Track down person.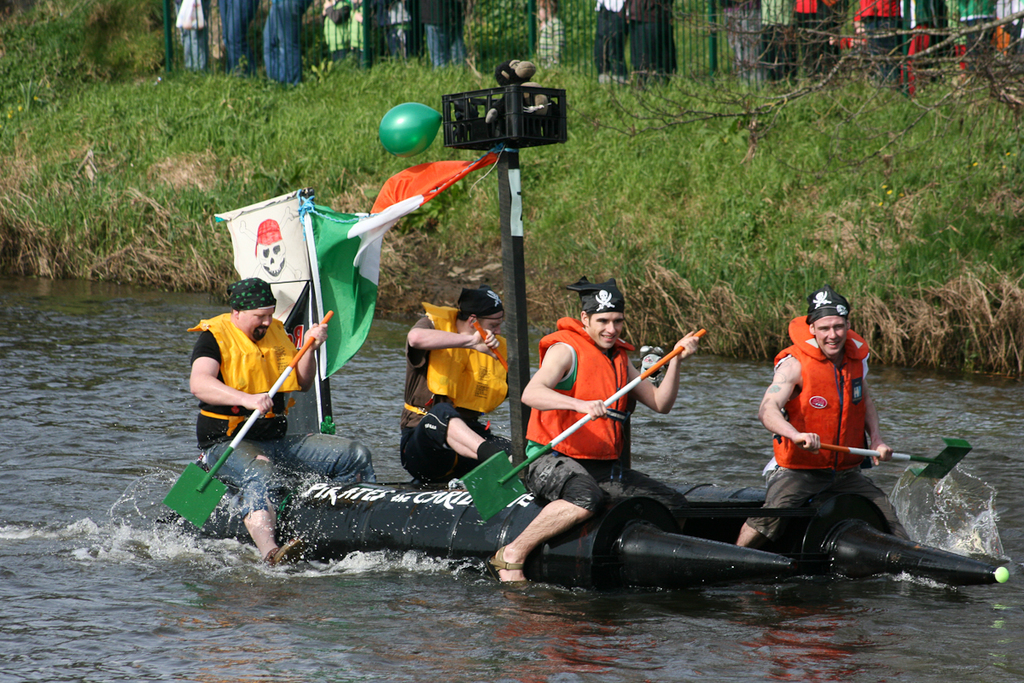
Tracked to left=485, top=277, right=703, bottom=589.
